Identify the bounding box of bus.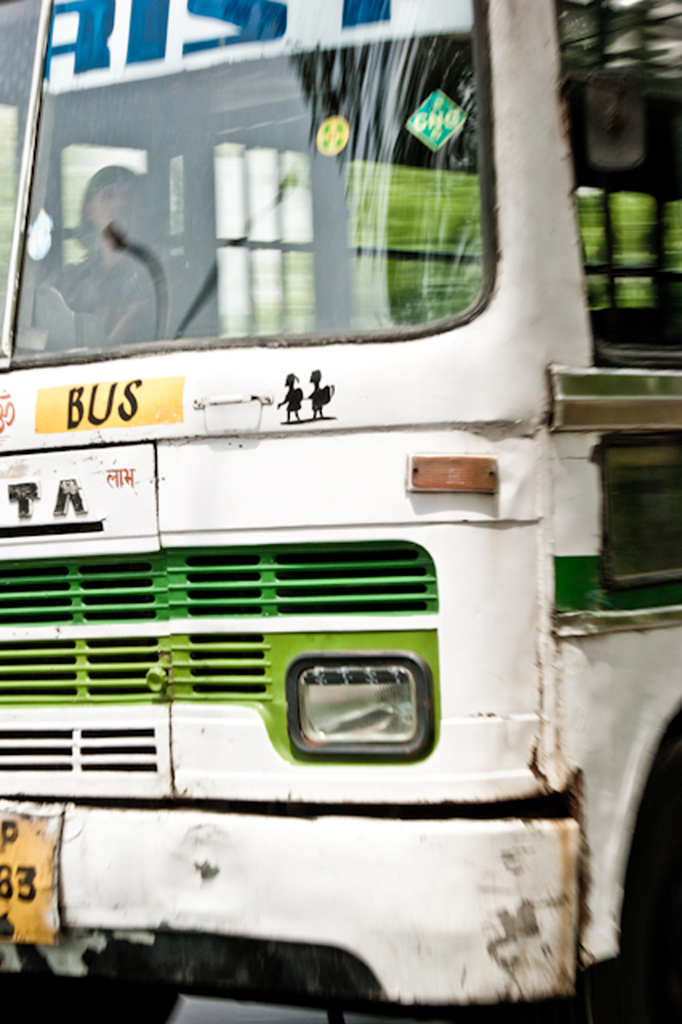
select_region(0, 0, 681, 1023).
